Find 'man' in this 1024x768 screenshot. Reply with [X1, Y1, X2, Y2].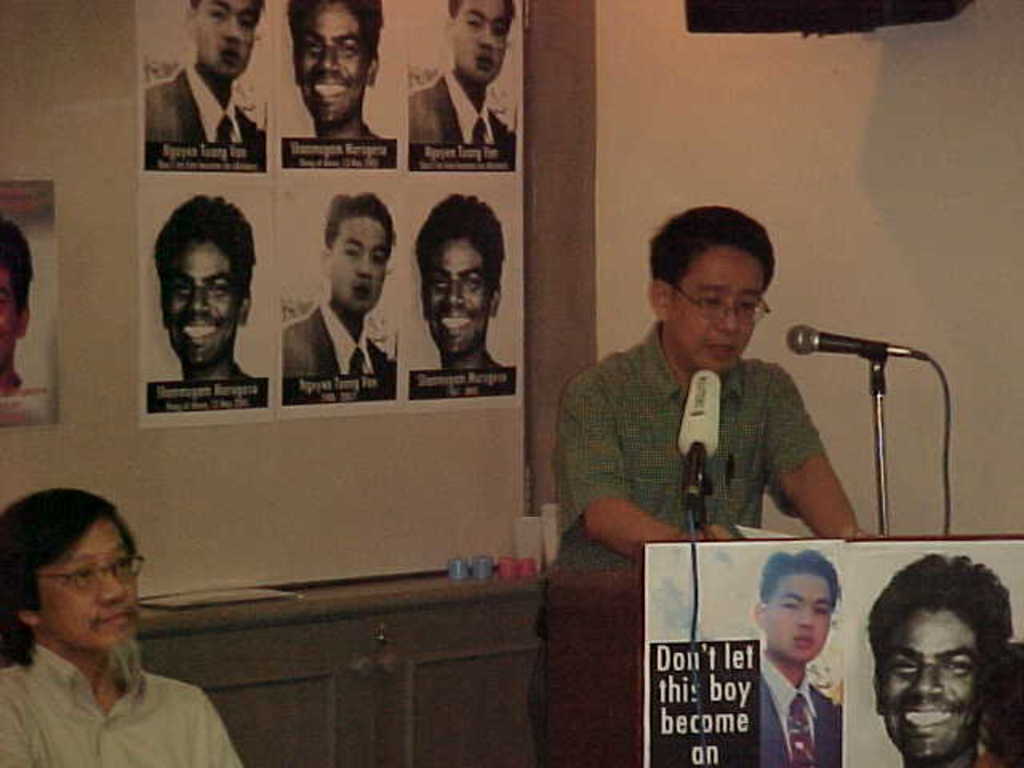
[736, 544, 842, 765].
